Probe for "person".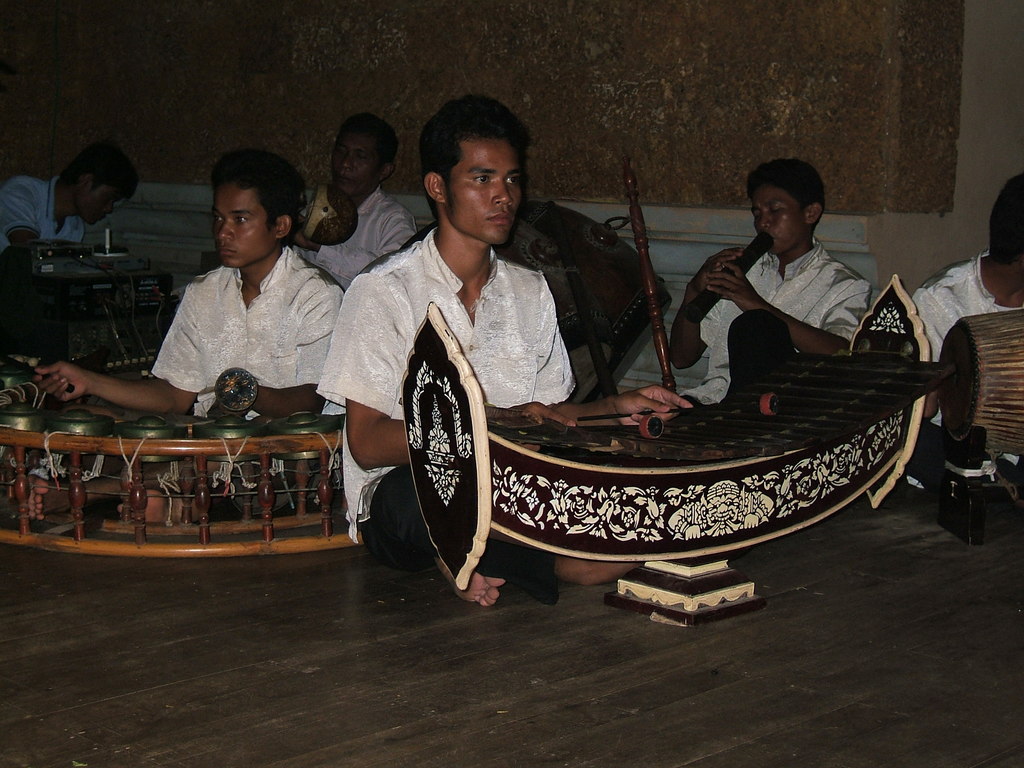
Probe result: bbox(20, 148, 346, 525).
